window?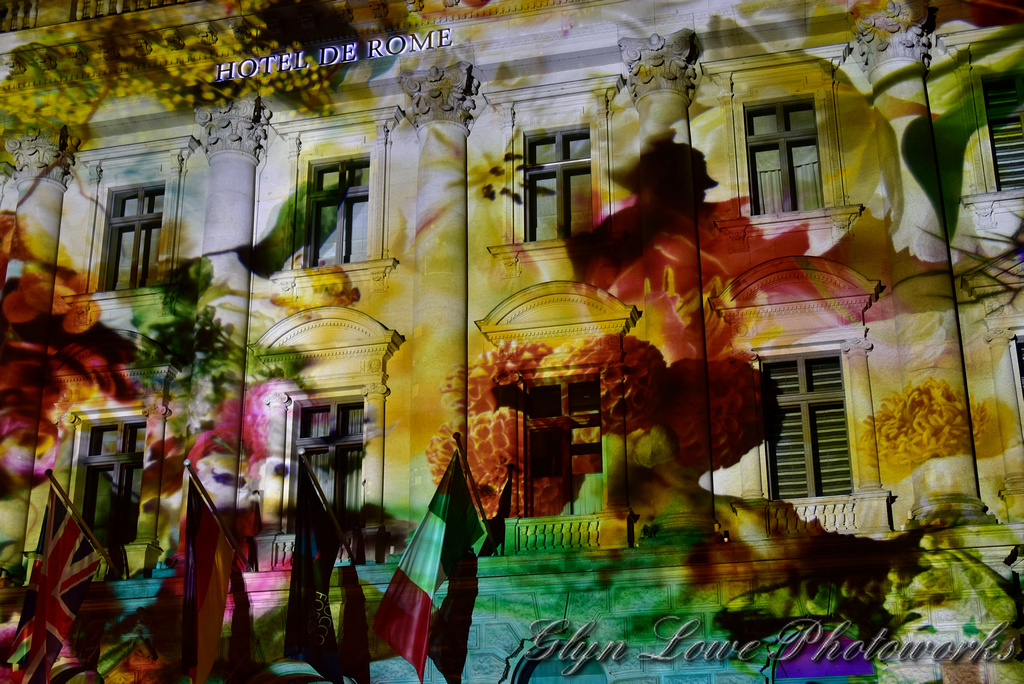
<bbox>961, 47, 1022, 206</bbox>
